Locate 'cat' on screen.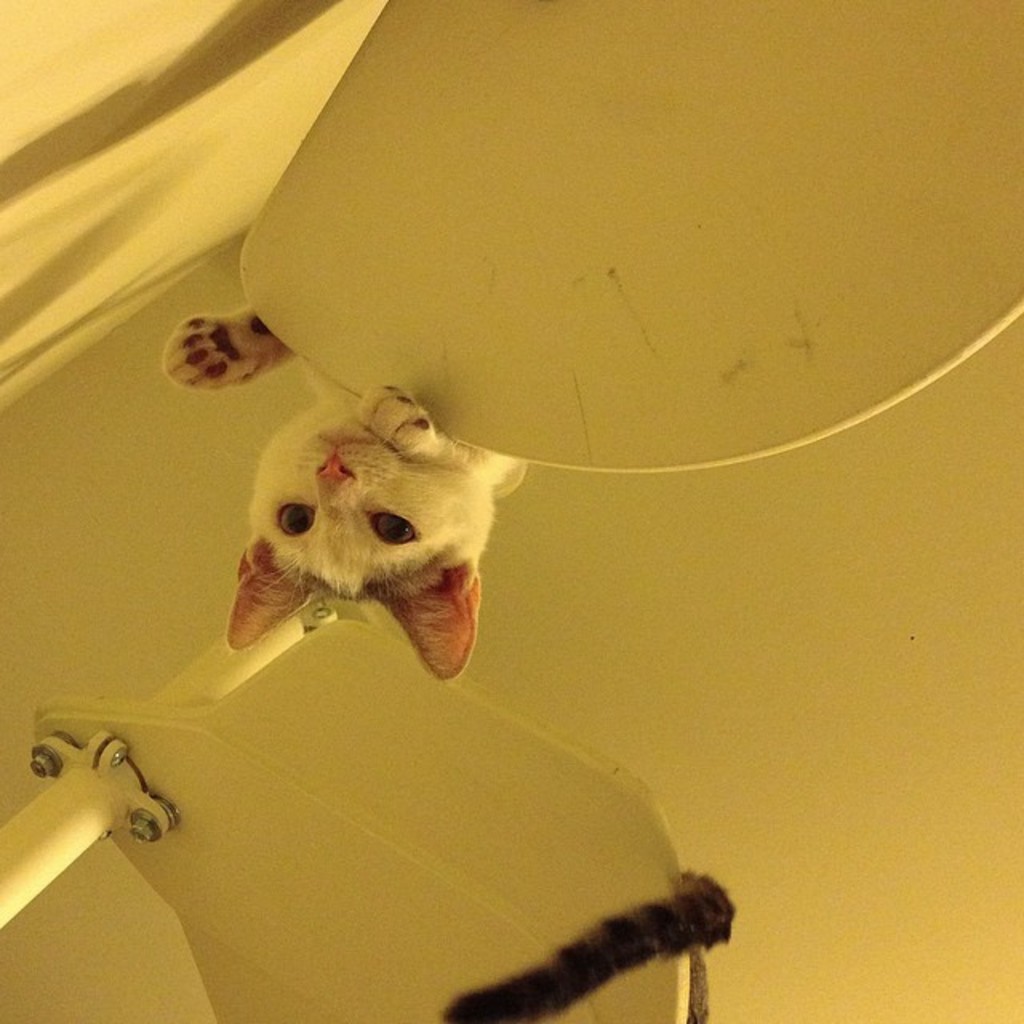
On screen at 150:306:528:688.
